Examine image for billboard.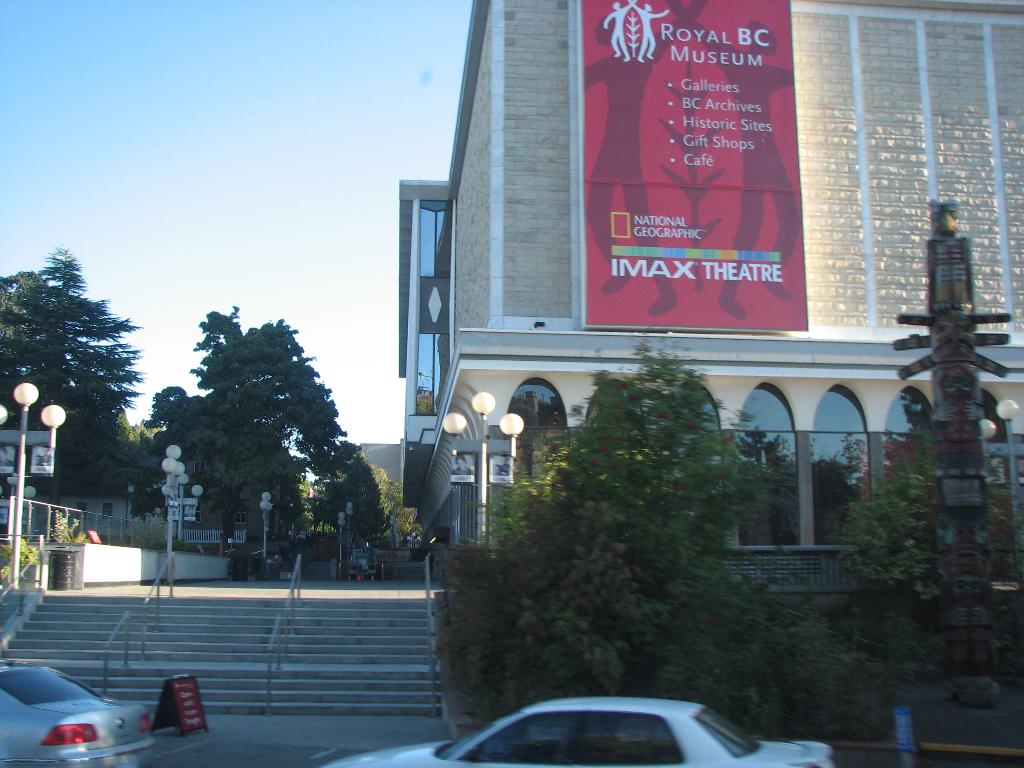
Examination result: box(166, 495, 204, 527).
